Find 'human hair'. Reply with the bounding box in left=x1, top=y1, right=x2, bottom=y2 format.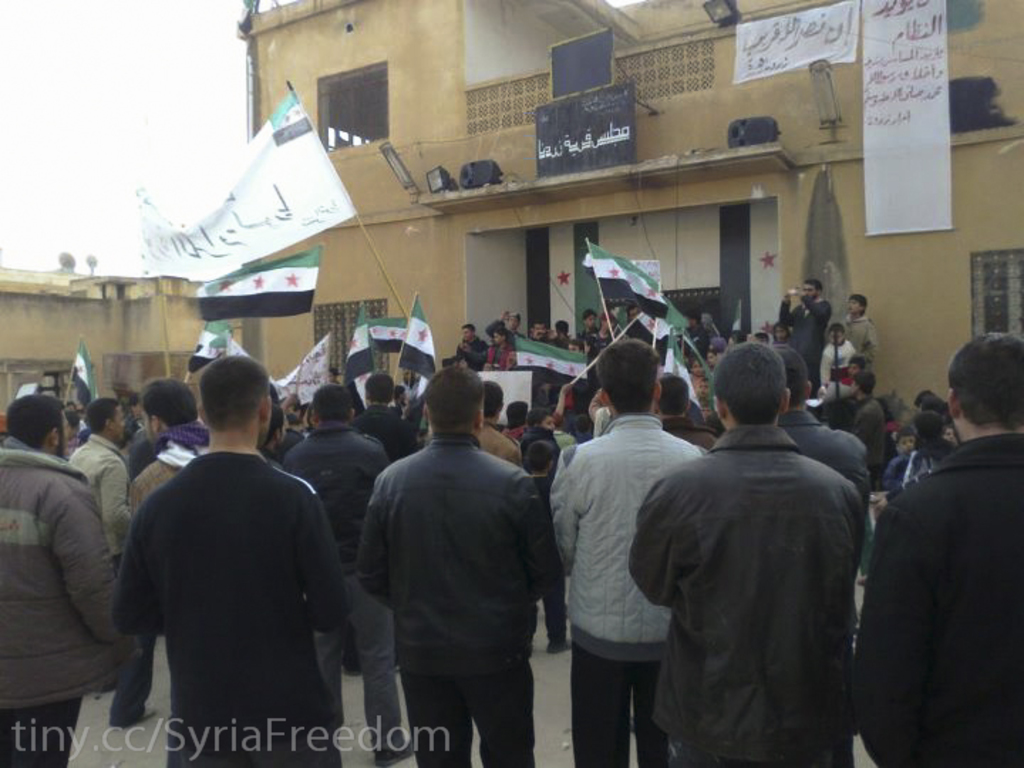
left=465, top=321, right=472, bottom=330.
